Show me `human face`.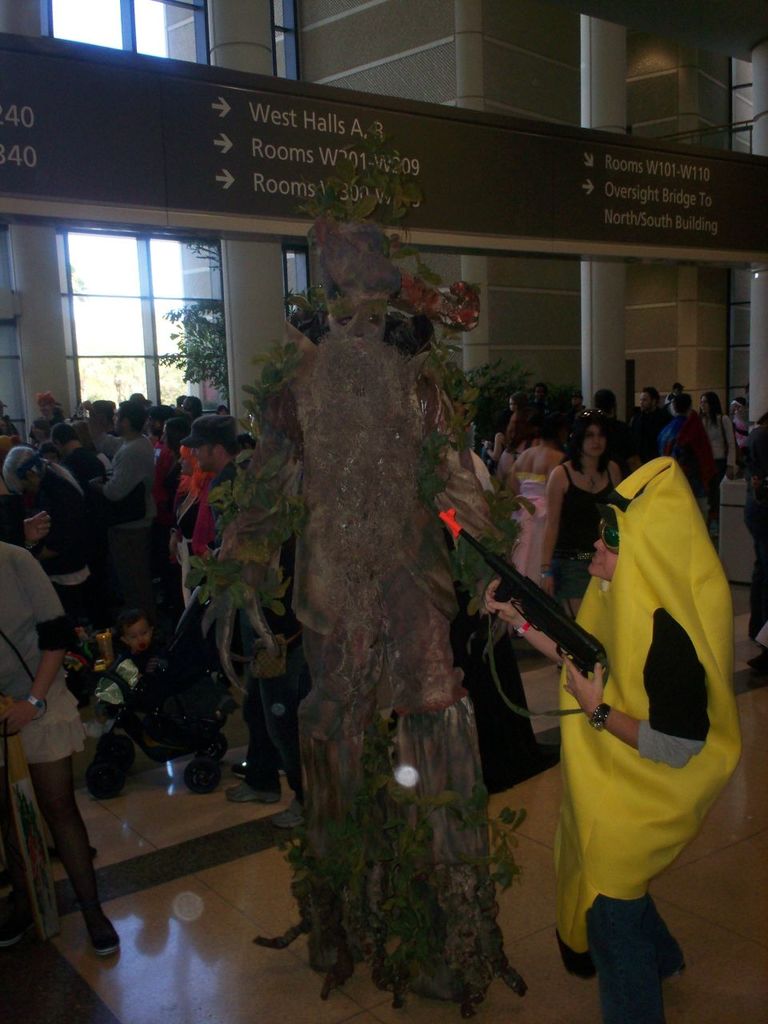
`human face` is here: box=[587, 518, 621, 582].
